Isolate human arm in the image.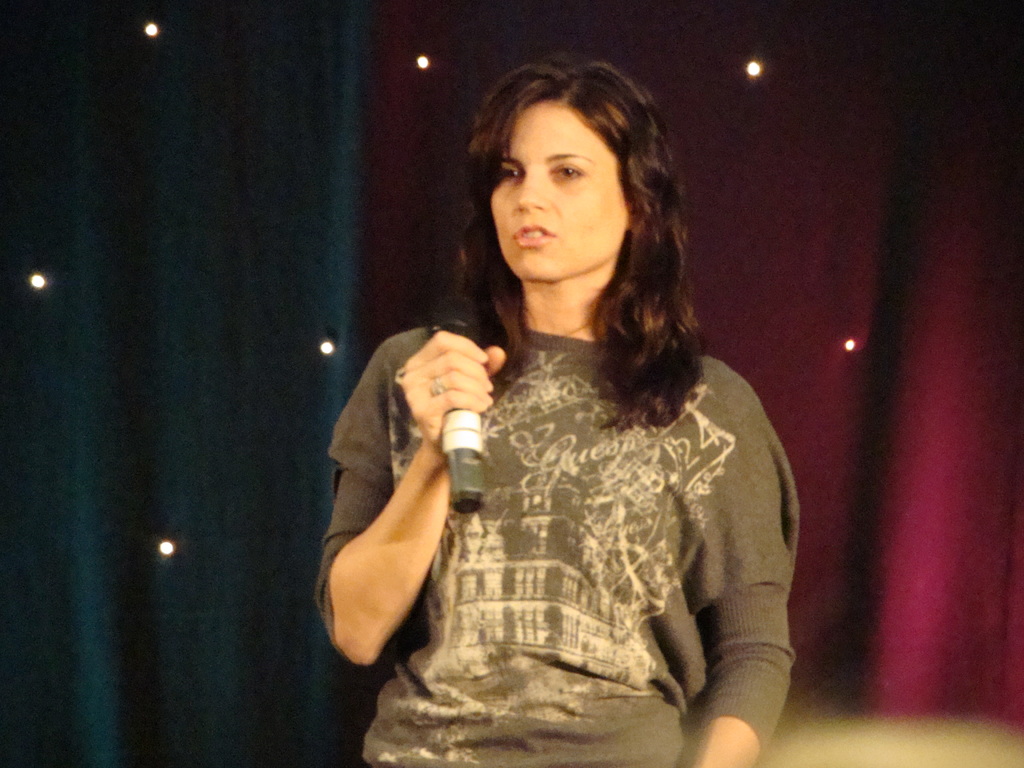
Isolated region: box=[685, 365, 810, 767].
